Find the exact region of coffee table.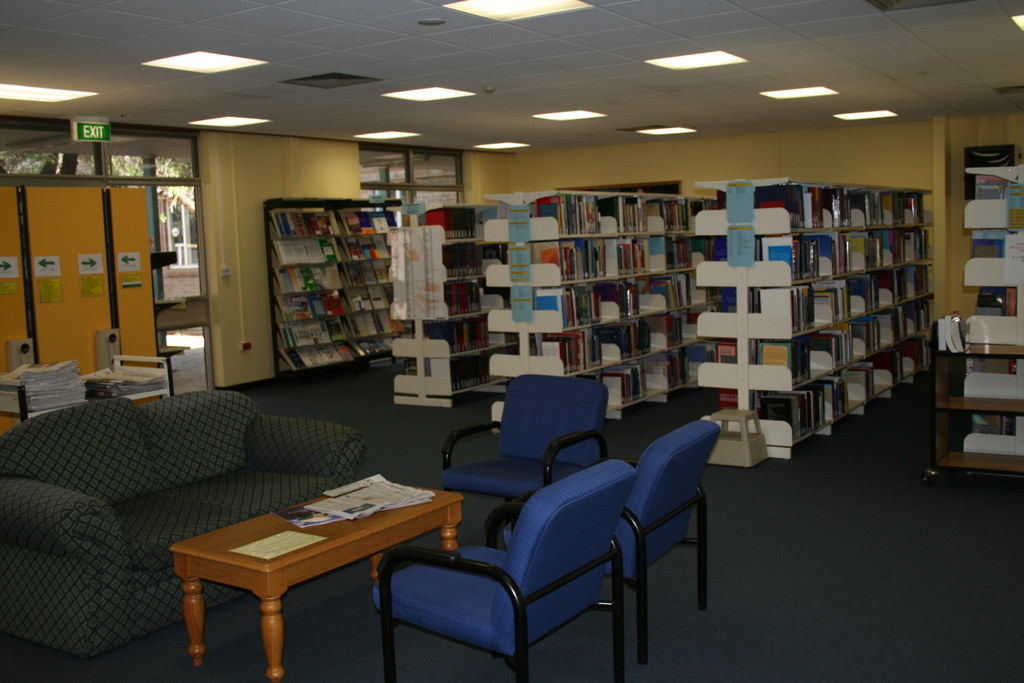
Exact region: <box>170,482,445,659</box>.
